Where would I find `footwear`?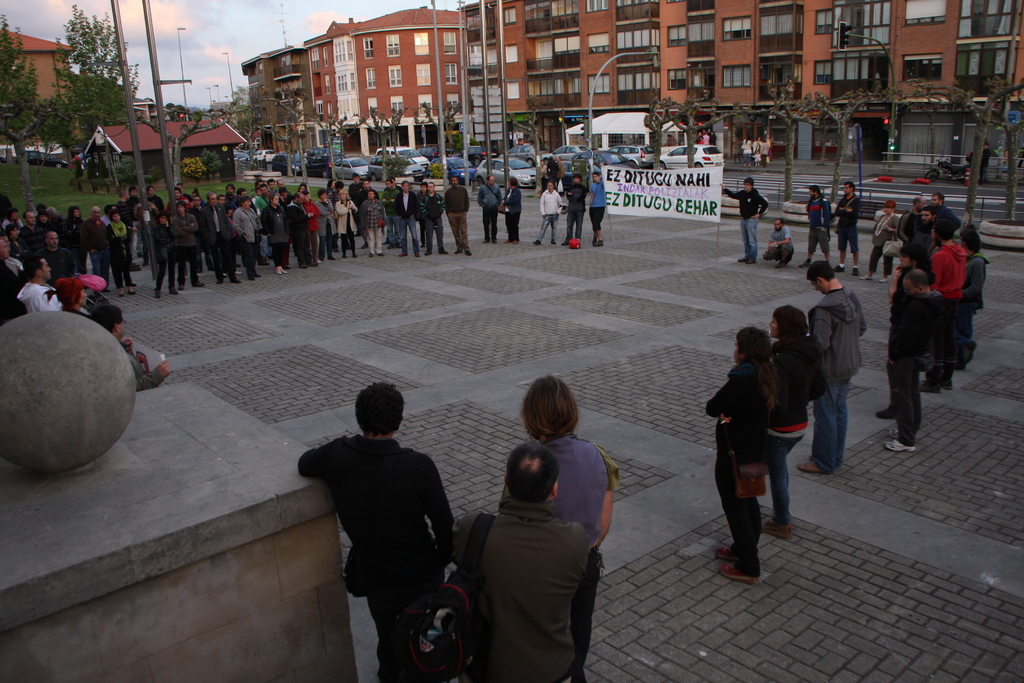
At l=533, t=240, r=540, b=245.
